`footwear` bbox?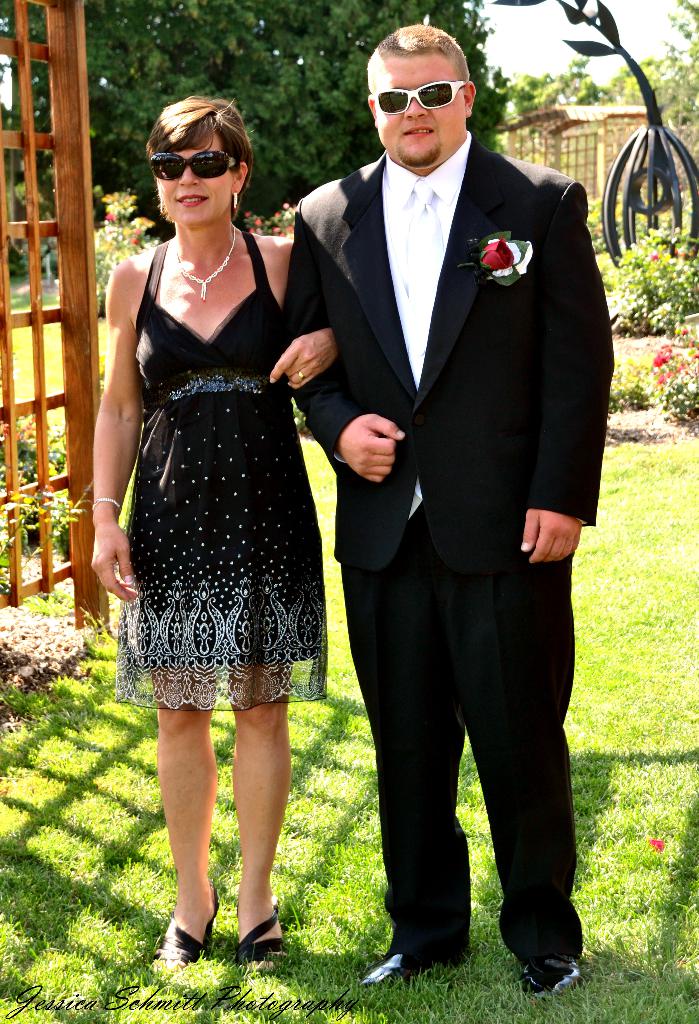
(516,953,588,1005)
